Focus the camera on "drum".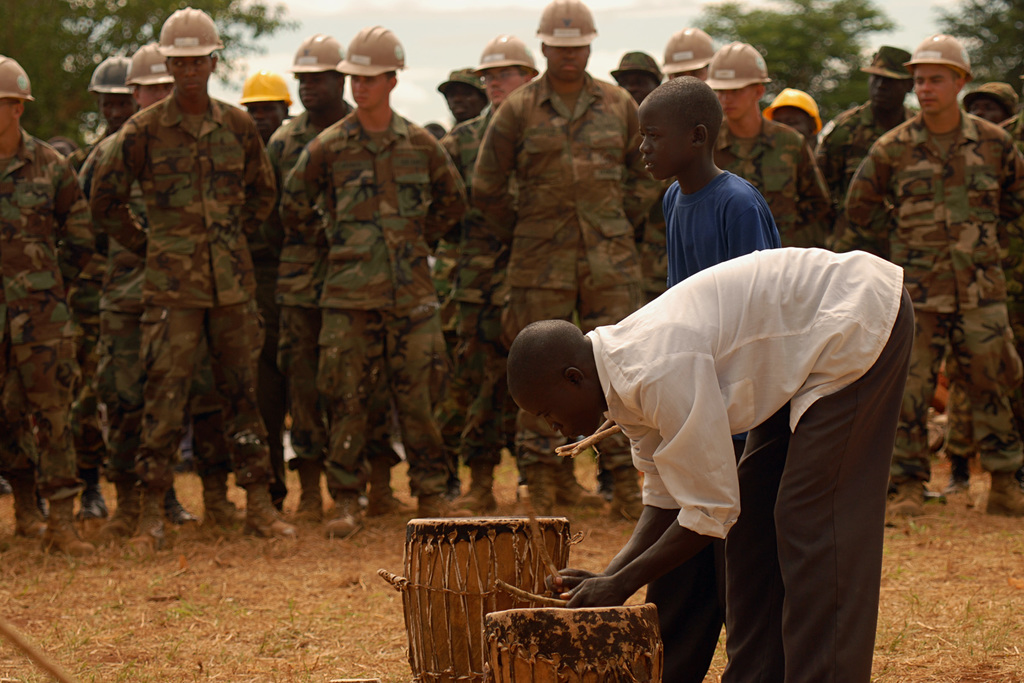
Focus region: <bbox>484, 604, 666, 682</bbox>.
